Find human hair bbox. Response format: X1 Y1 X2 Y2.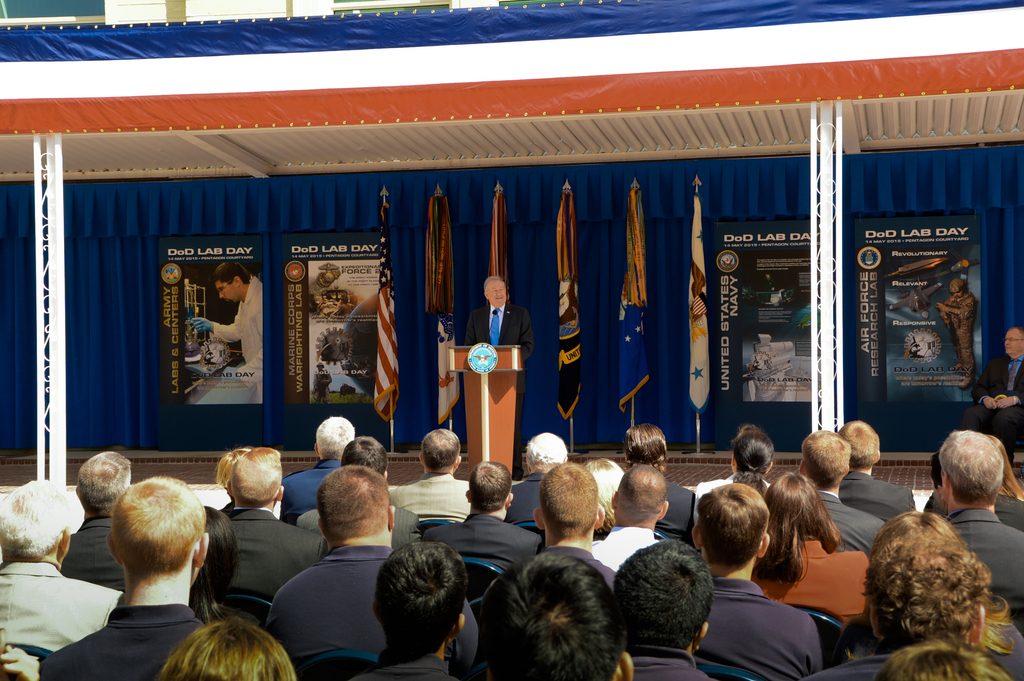
525 438 561 475.
